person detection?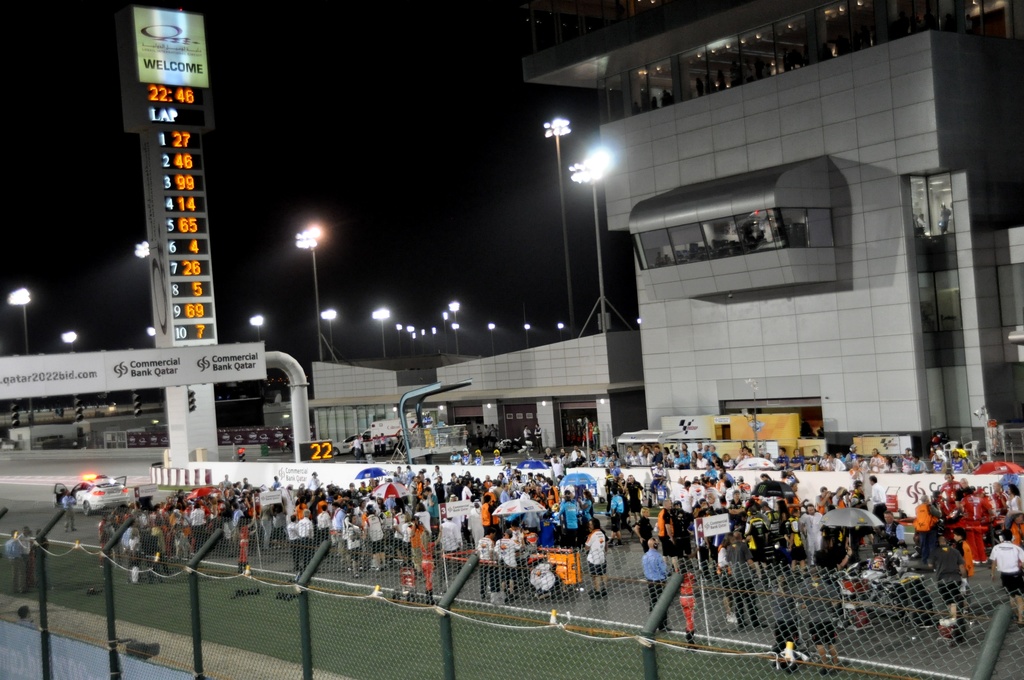
[237, 515, 259, 572]
